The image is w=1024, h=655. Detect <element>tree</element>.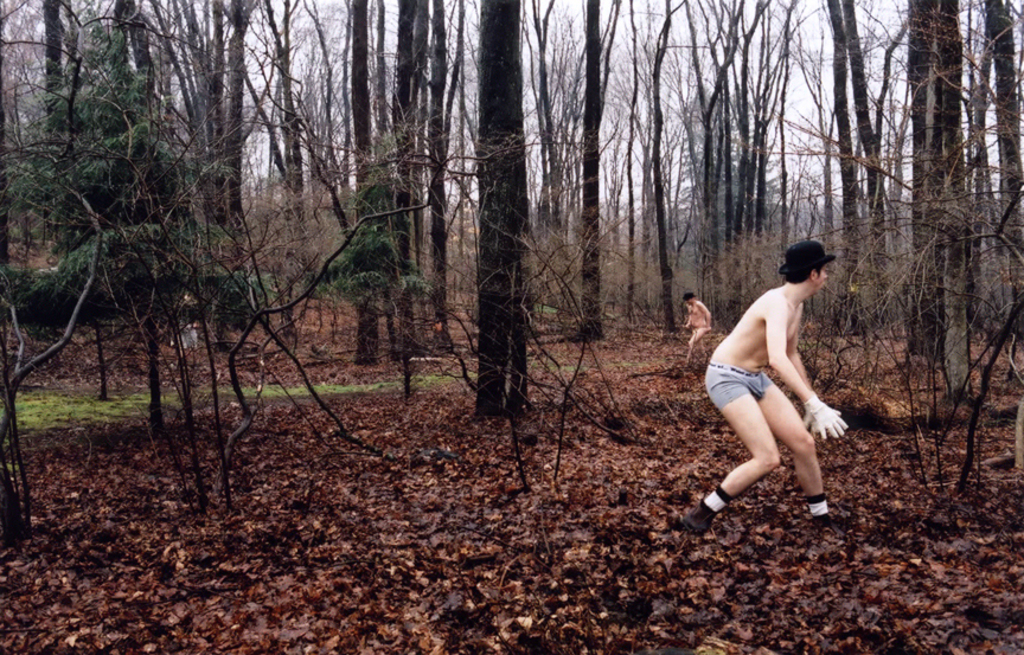
Detection: box(0, 37, 205, 455).
